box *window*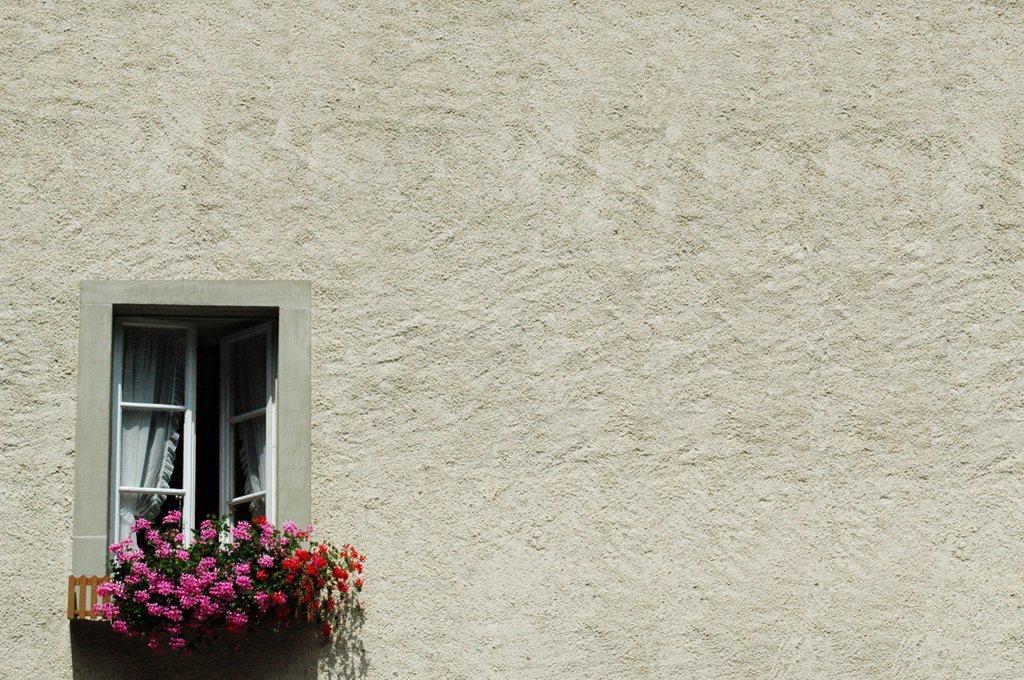
113, 280, 291, 562
